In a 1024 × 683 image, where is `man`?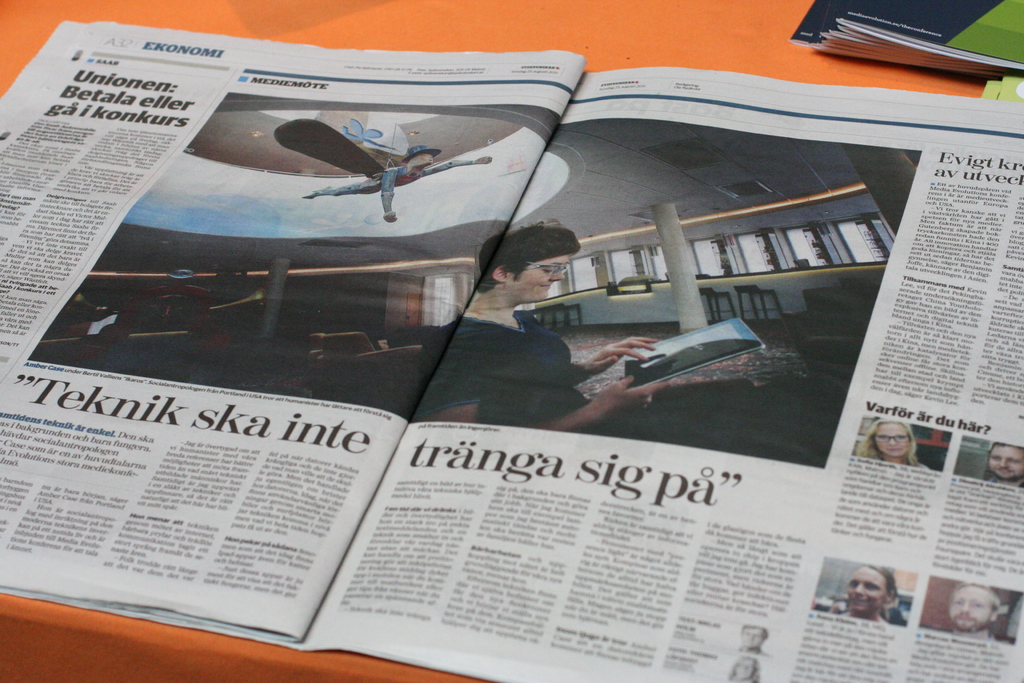
(931, 584, 1008, 643).
